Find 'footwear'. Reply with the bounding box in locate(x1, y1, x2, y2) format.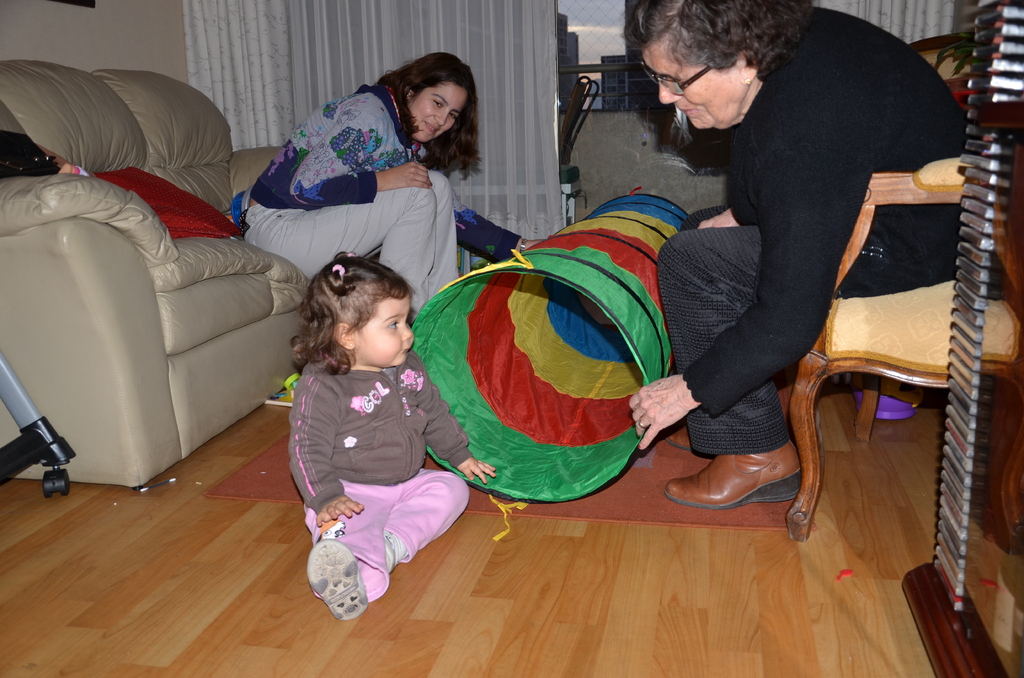
locate(657, 416, 712, 457).
